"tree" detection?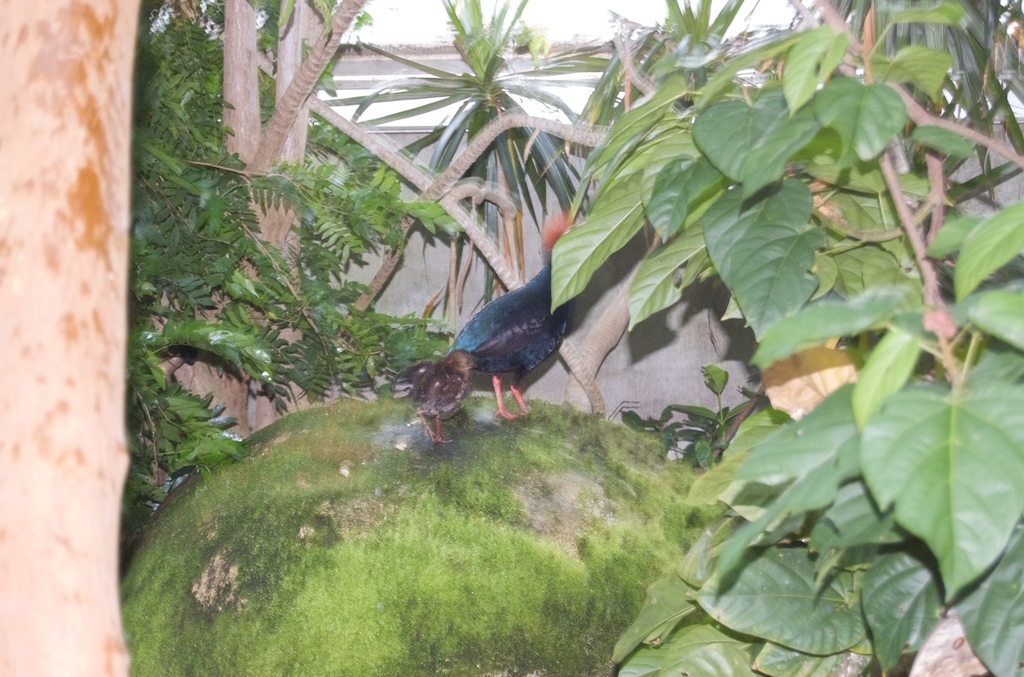
l=221, t=0, r=394, b=286
